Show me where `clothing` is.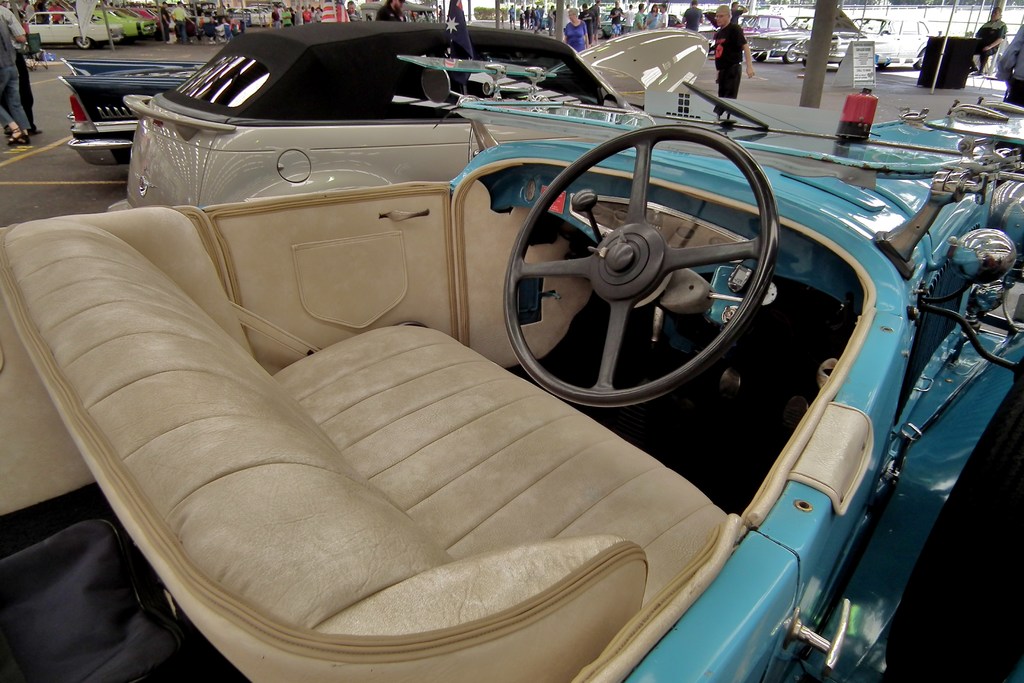
`clothing` is at Rect(610, 6, 625, 32).
